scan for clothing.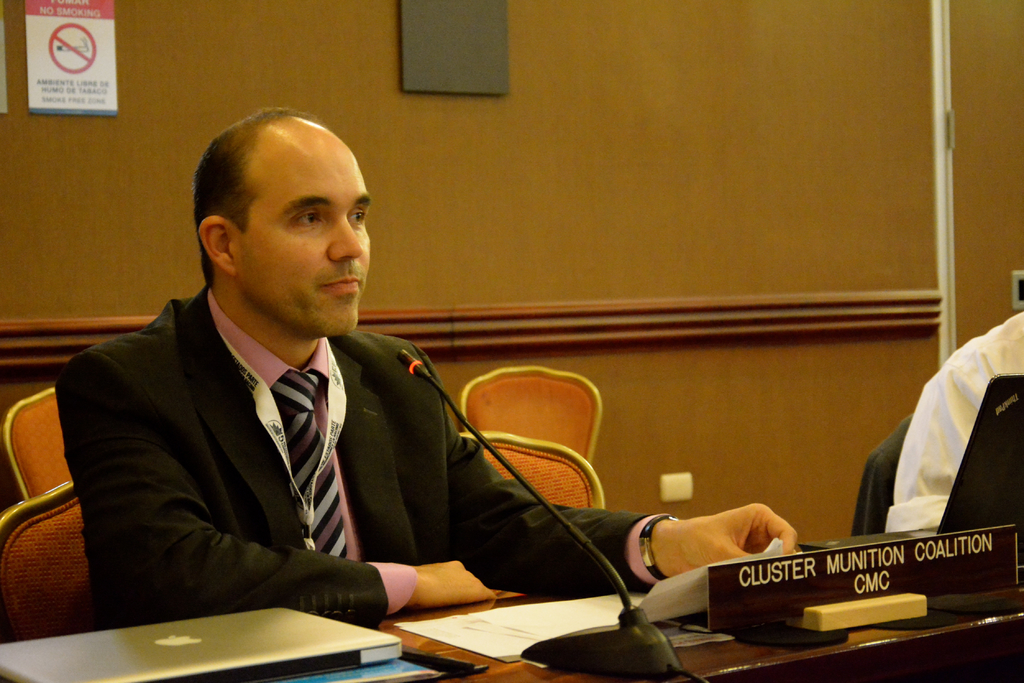
Scan result: locate(876, 291, 1023, 535).
